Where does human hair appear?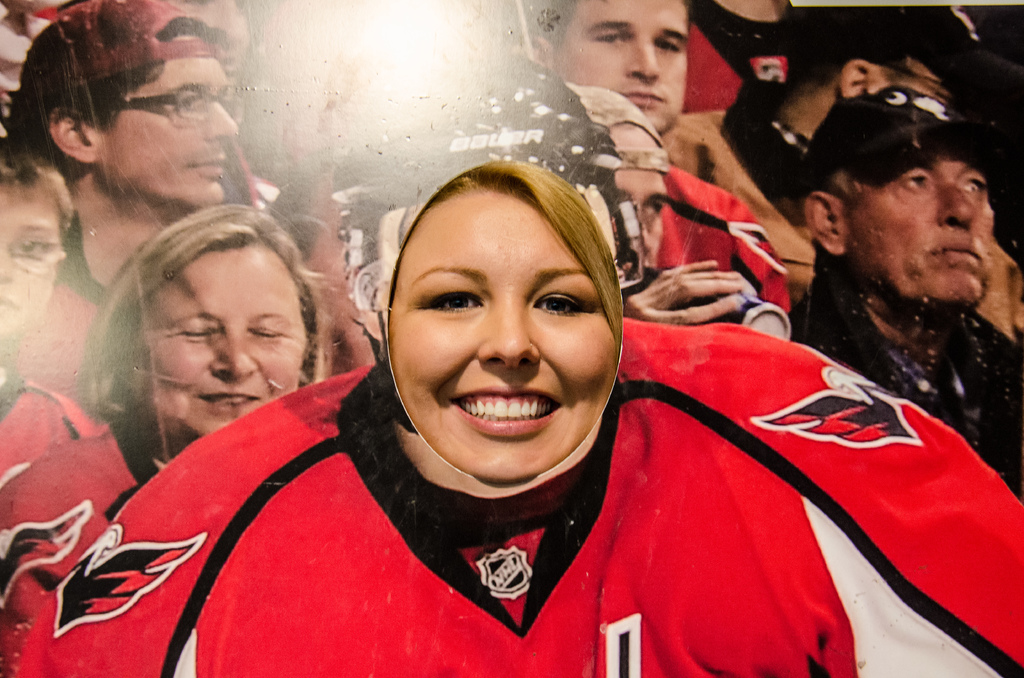
Appears at (86, 187, 340, 471).
